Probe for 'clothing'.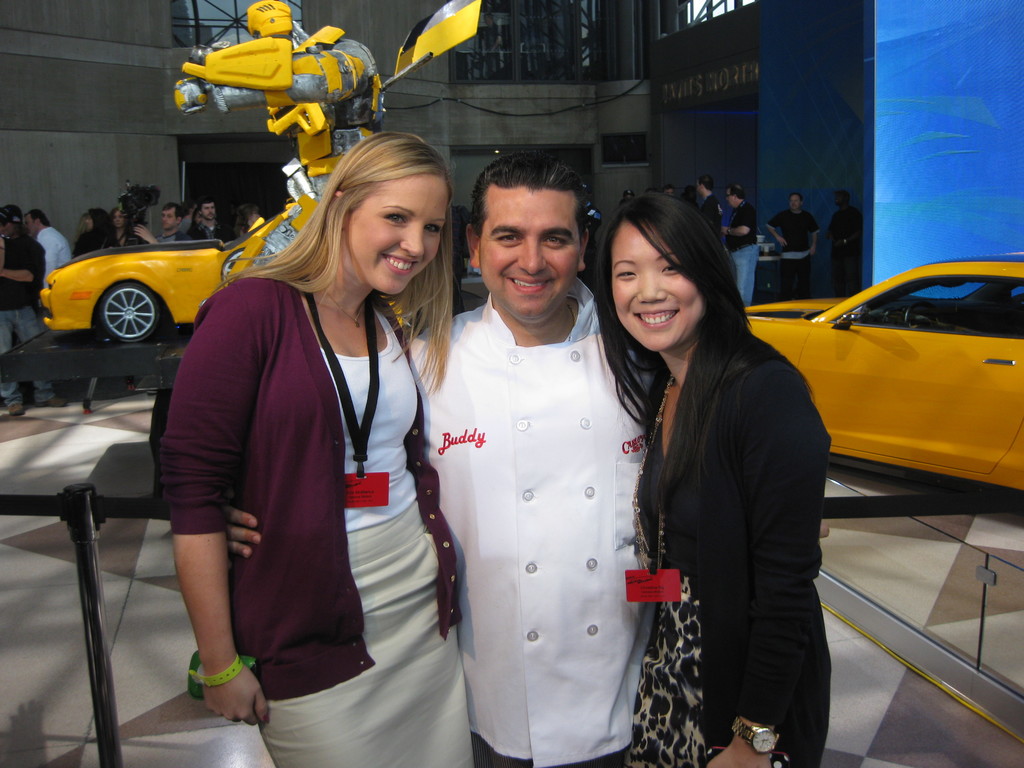
Probe result: bbox=[78, 203, 122, 256].
